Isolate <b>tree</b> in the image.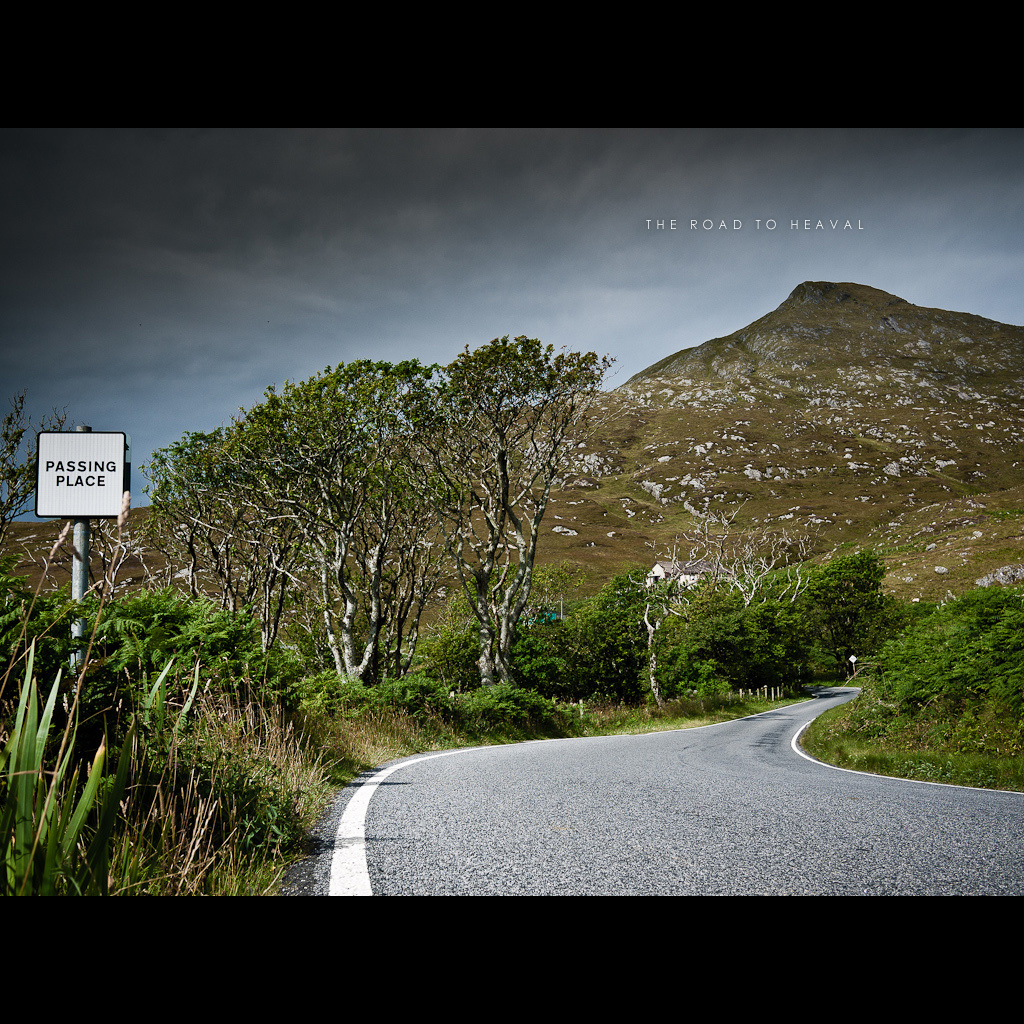
Isolated region: left=257, top=365, right=418, bottom=690.
